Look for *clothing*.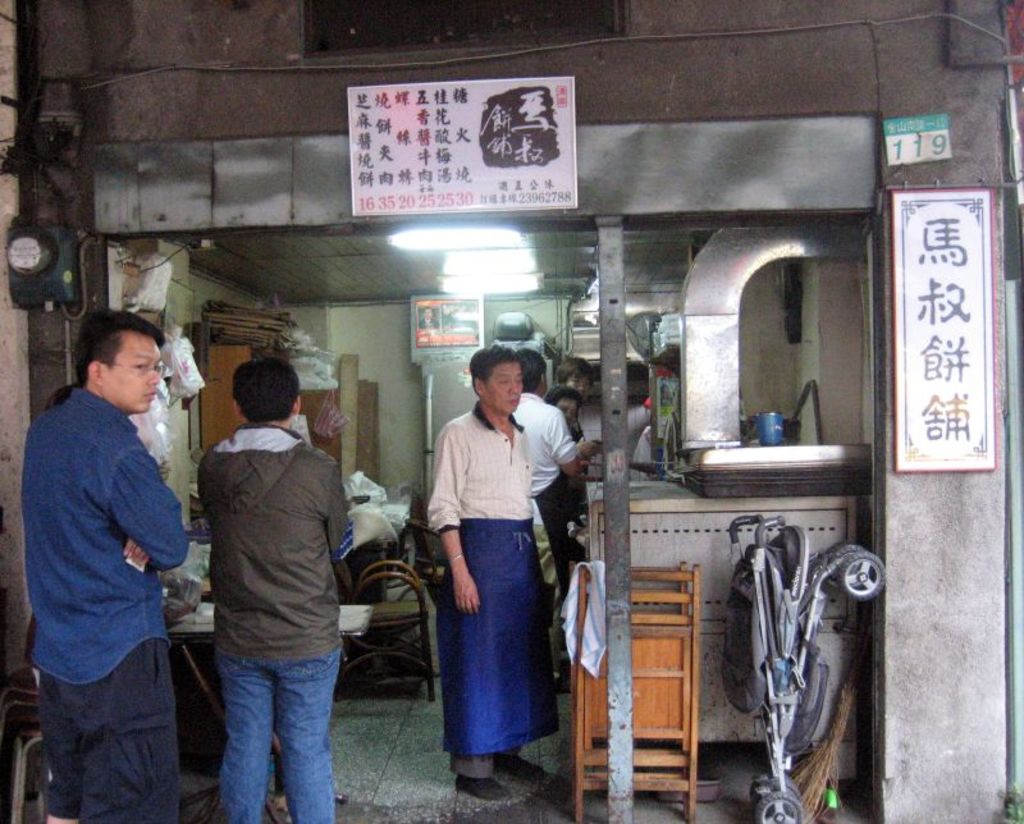
Found: bbox(417, 370, 575, 770).
